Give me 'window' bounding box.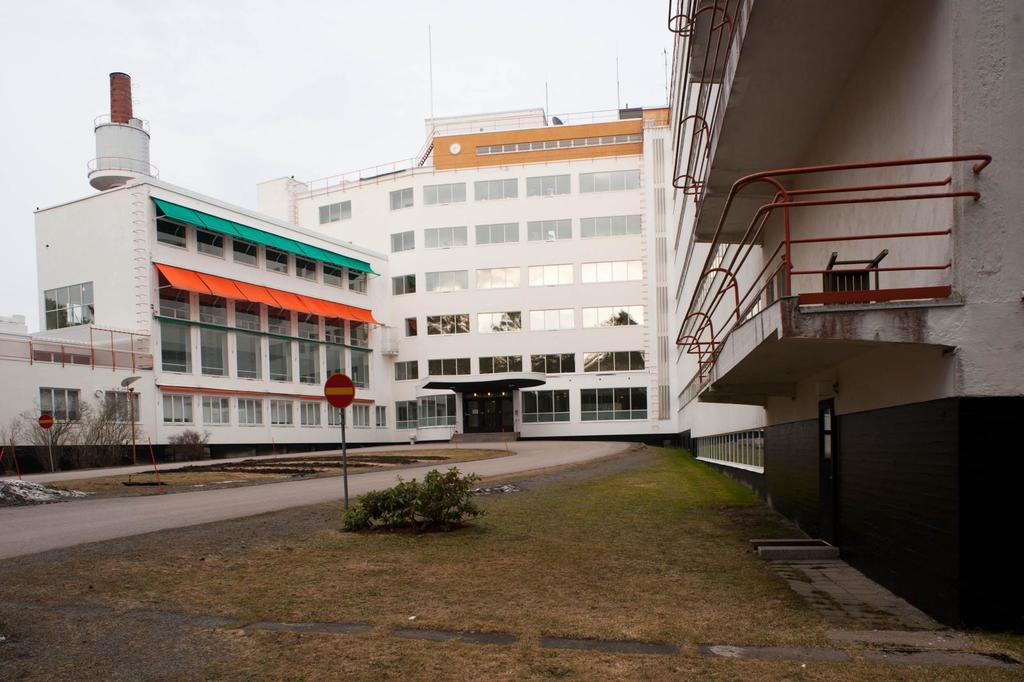
425 270 467 291.
